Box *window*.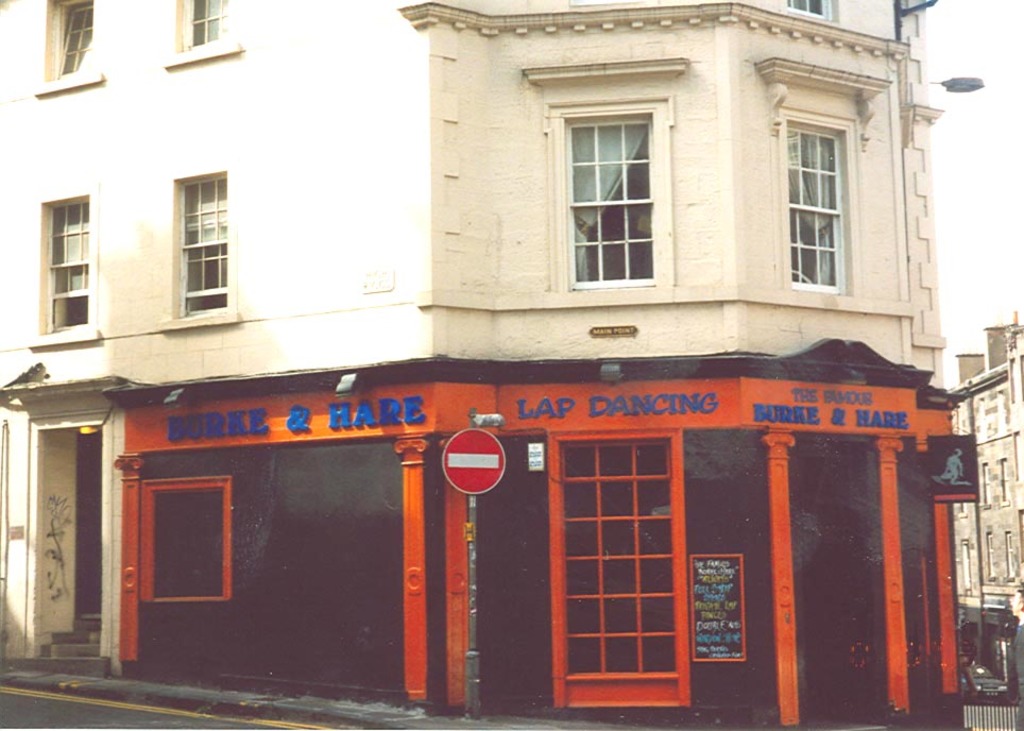
pyautogui.locateOnScreen(771, 105, 848, 291).
